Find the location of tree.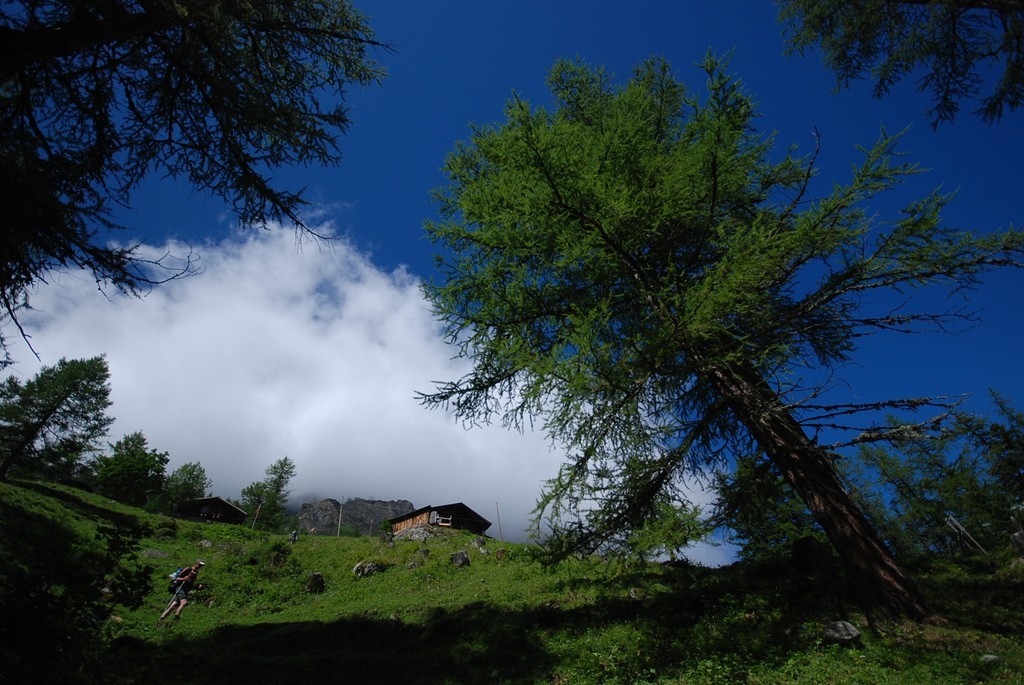
Location: <region>169, 451, 233, 518</region>.
